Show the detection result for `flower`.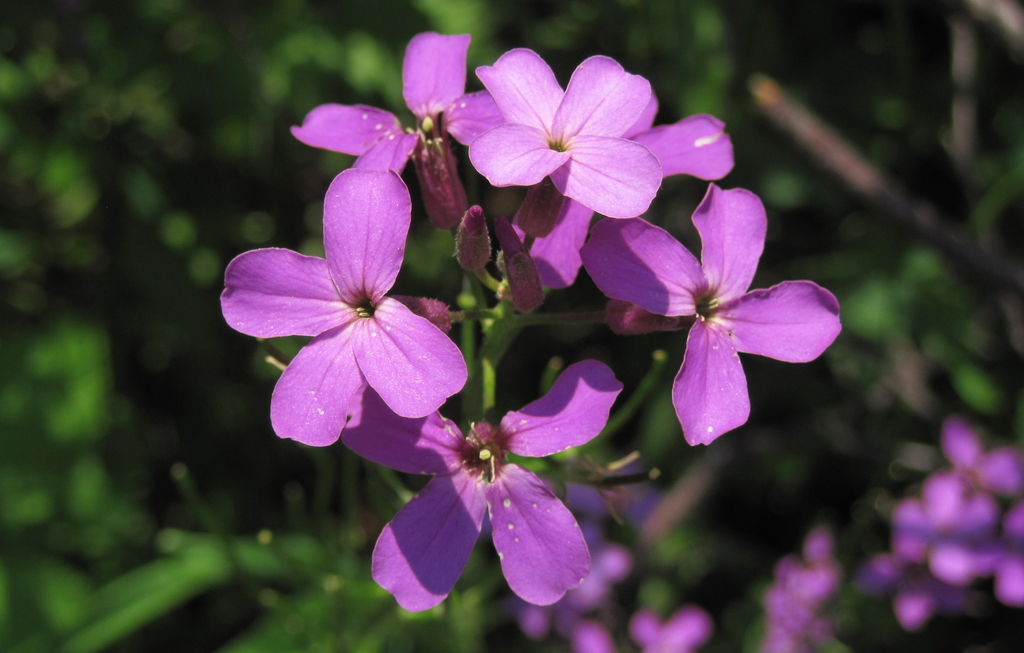
[left=466, top=45, right=665, bottom=223].
